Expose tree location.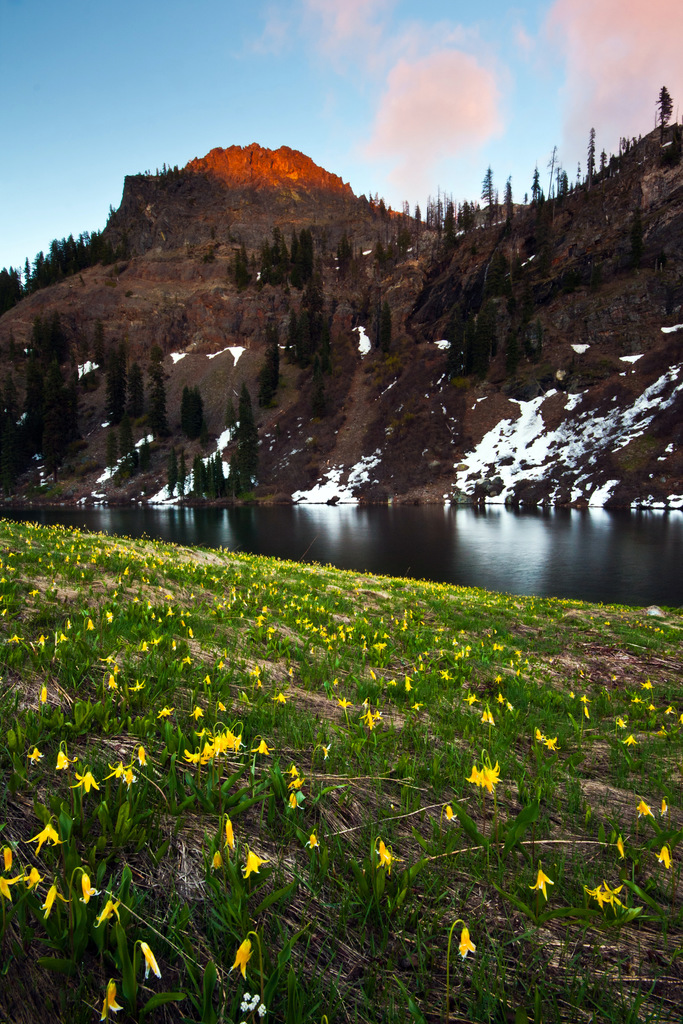
Exposed at [x1=582, y1=111, x2=598, y2=177].
